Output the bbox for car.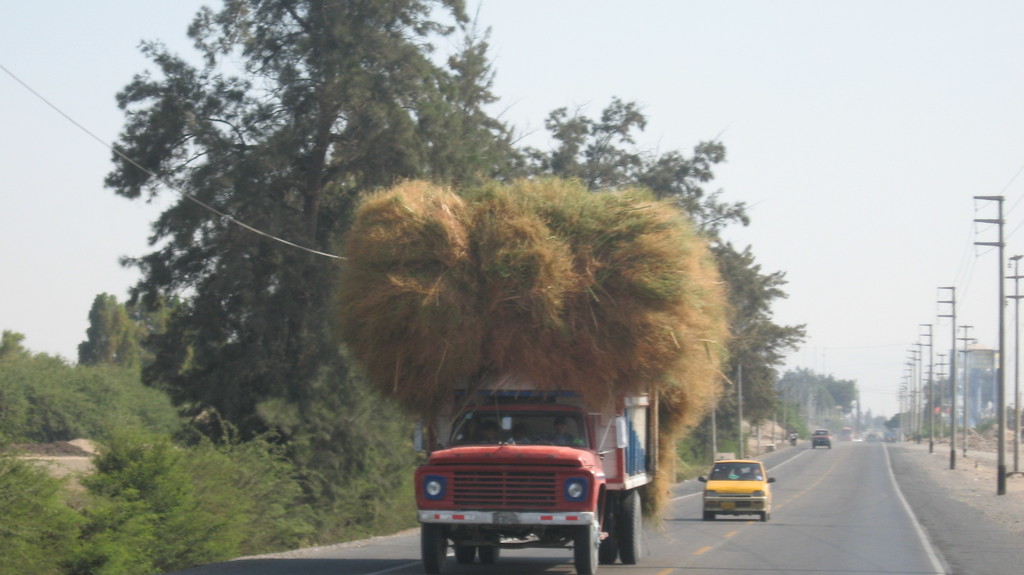
697,457,781,516.
